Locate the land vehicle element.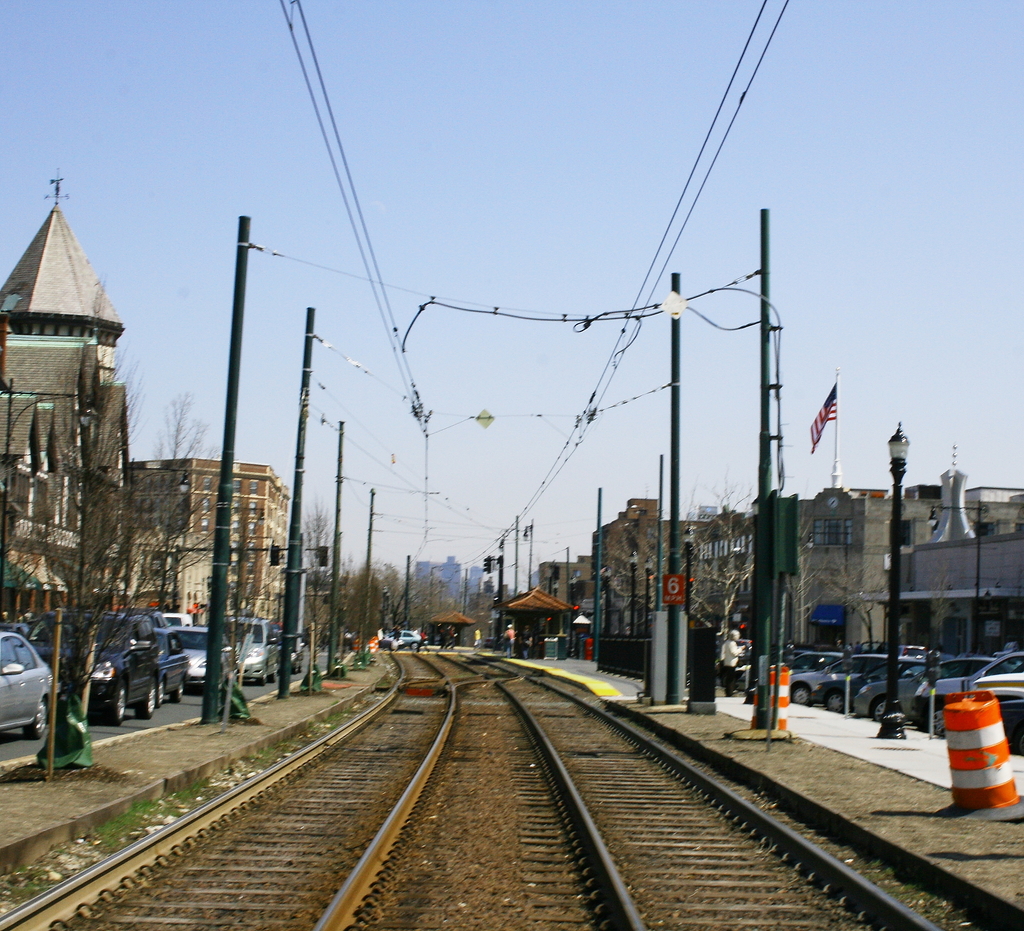
Element bbox: rect(290, 639, 304, 674).
